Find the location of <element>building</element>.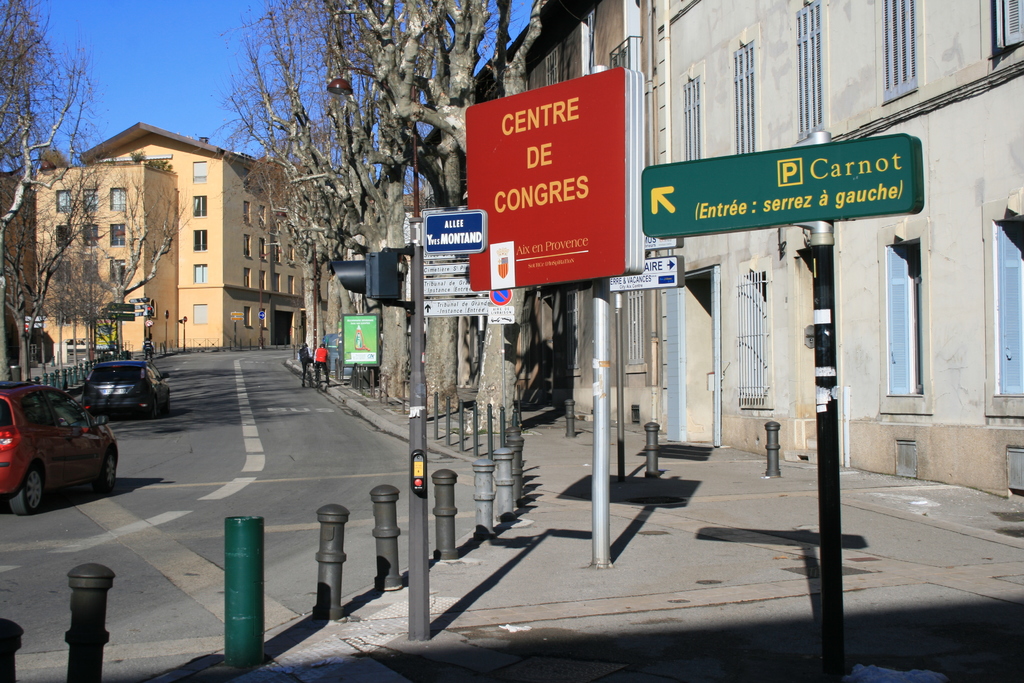
Location: 465 0 1023 498.
